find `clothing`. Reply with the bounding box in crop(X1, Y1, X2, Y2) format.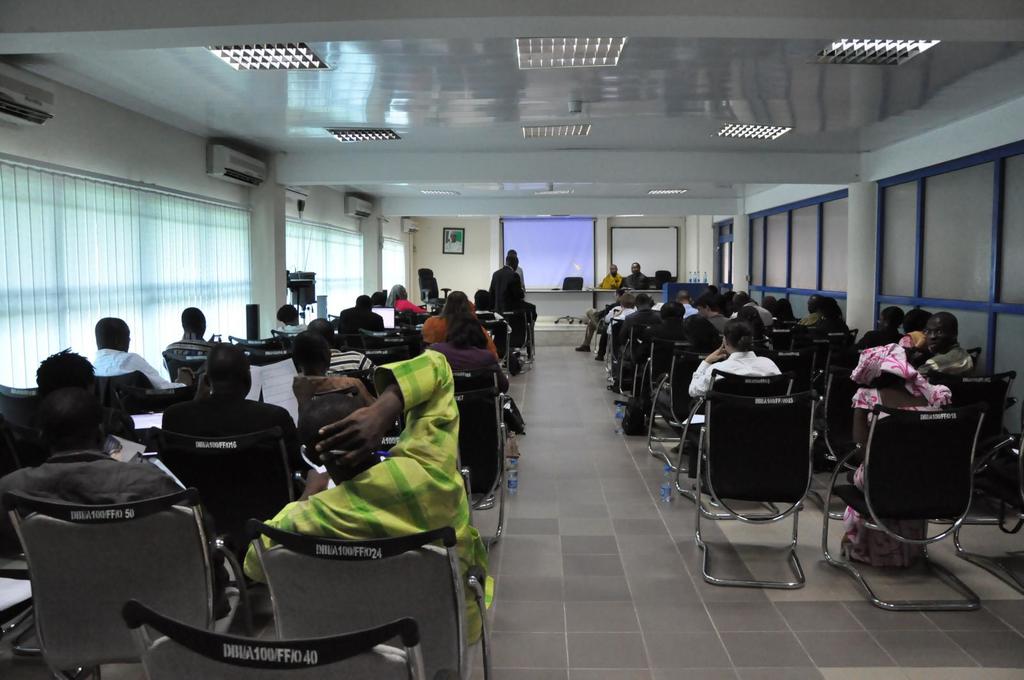
crop(488, 262, 531, 345).
